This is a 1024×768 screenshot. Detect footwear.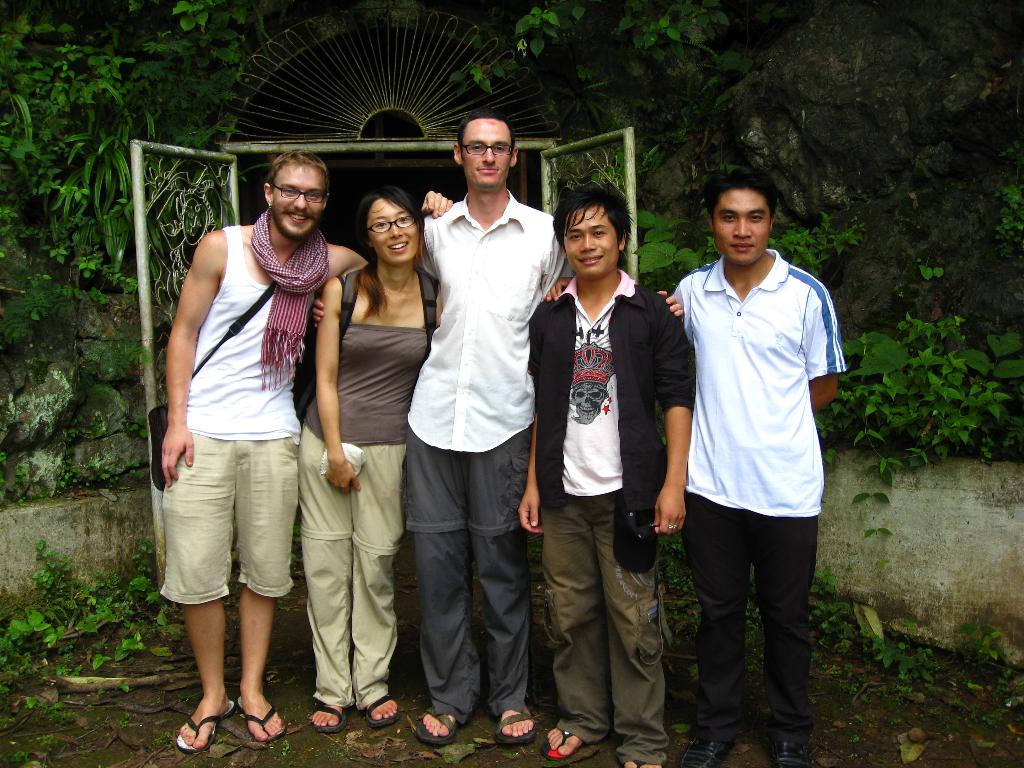
{"x1": 681, "y1": 732, "x2": 737, "y2": 767}.
